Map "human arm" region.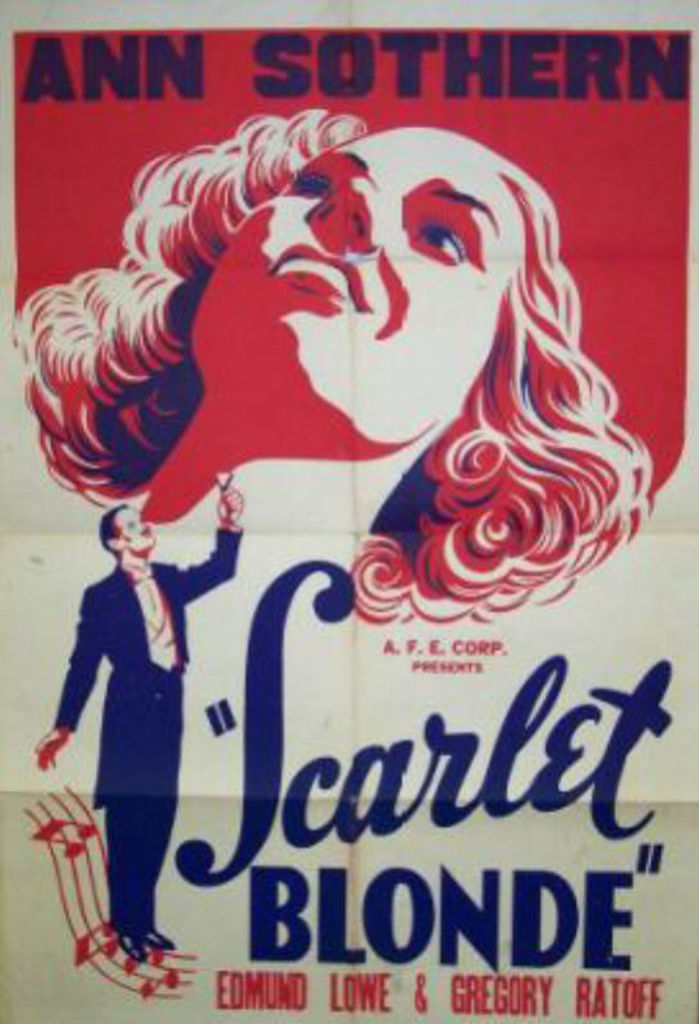
Mapped to (177,481,247,599).
